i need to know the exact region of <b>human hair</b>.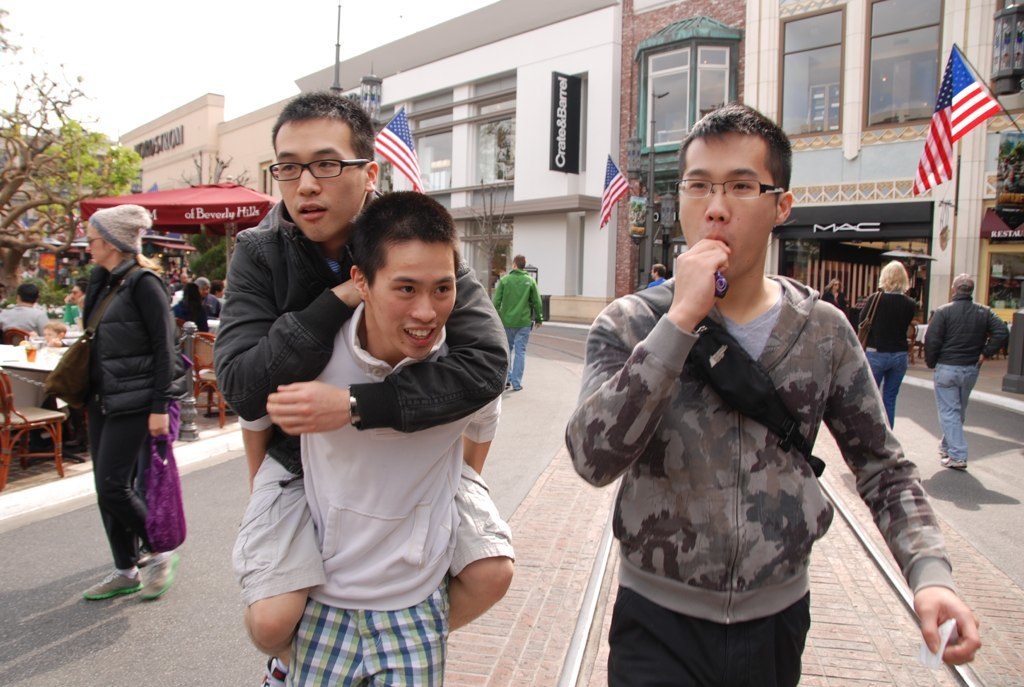
Region: detection(676, 98, 799, 239).
